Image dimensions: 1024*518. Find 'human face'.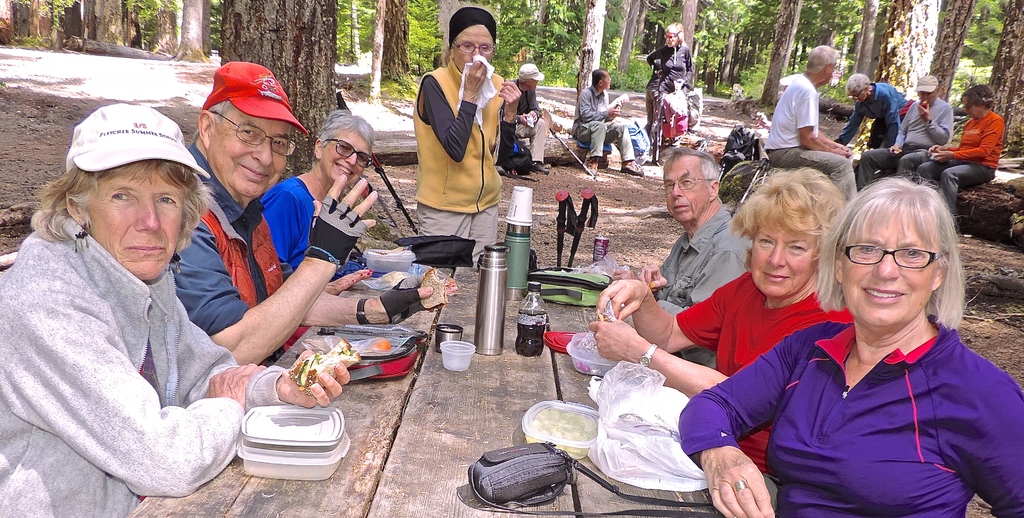
region(919, 88, 938, 104).
